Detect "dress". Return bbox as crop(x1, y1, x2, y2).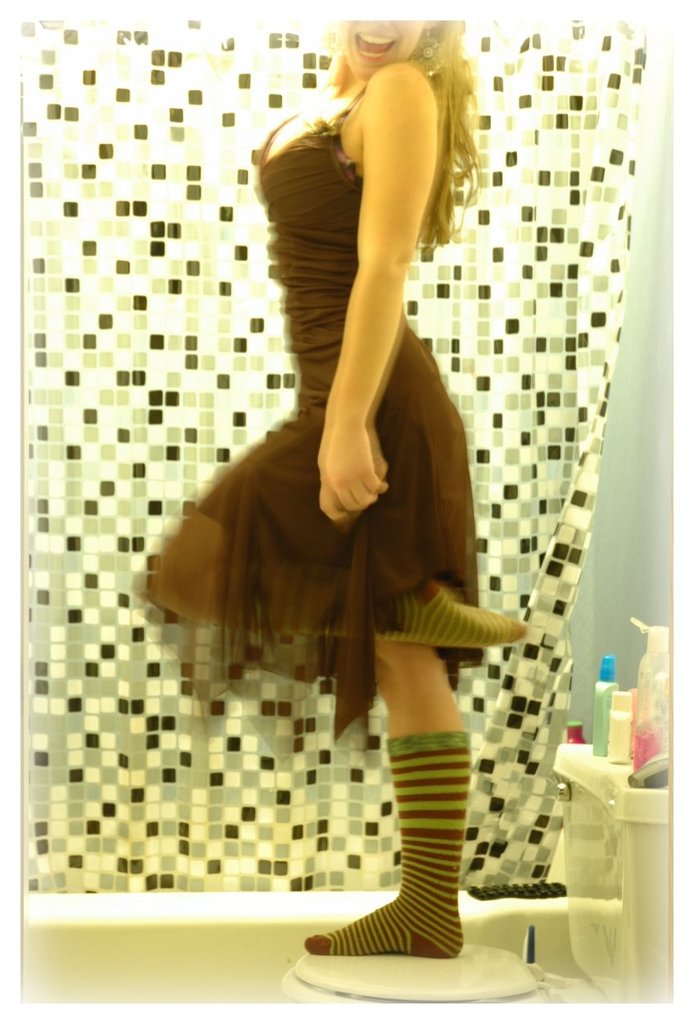
crop(160, 73, 537, 831).
